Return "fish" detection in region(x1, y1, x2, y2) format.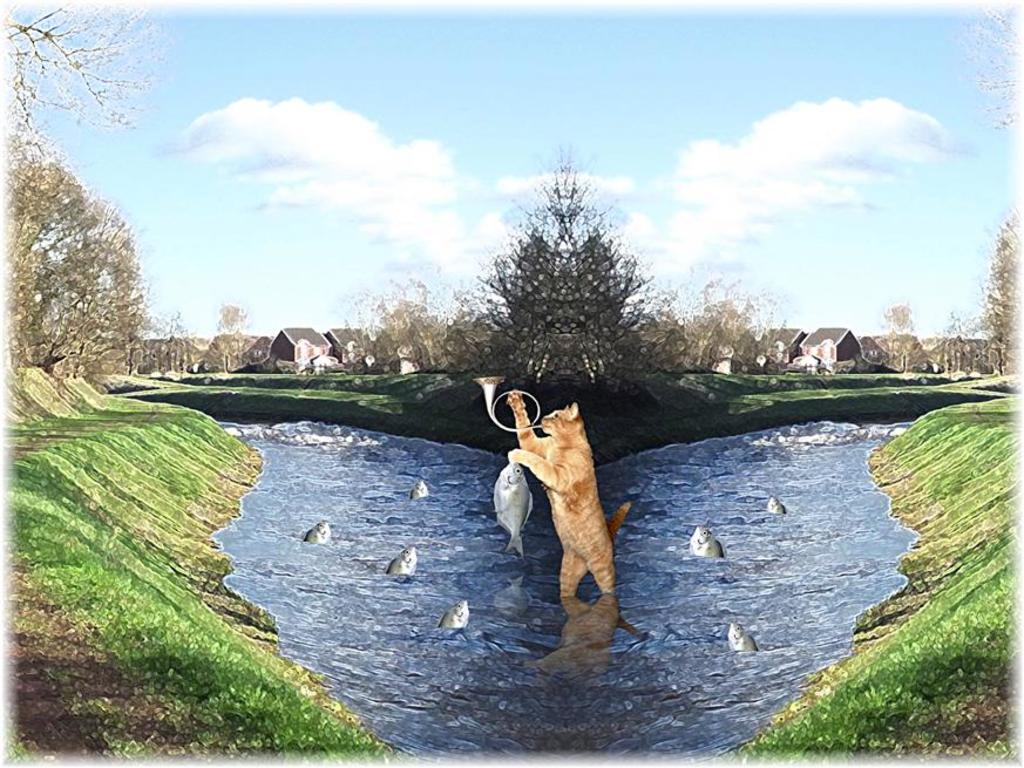
region(730, 619, 759, 650).
